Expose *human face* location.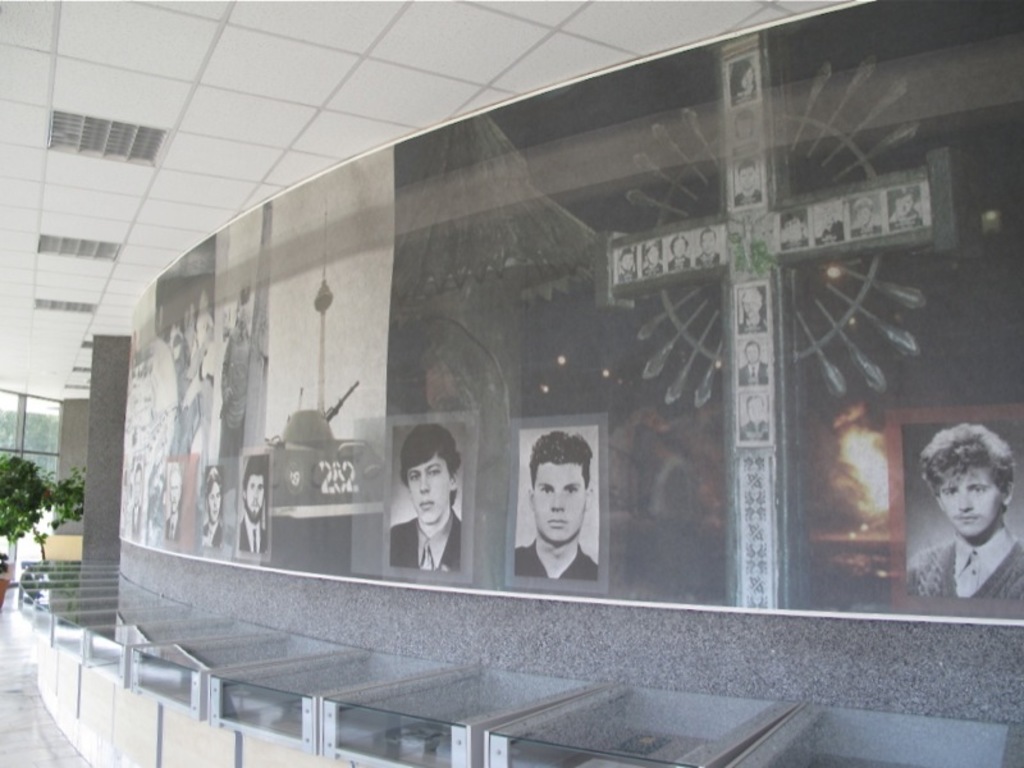
Exposed at l=672, t=237, r=686, b=261.
